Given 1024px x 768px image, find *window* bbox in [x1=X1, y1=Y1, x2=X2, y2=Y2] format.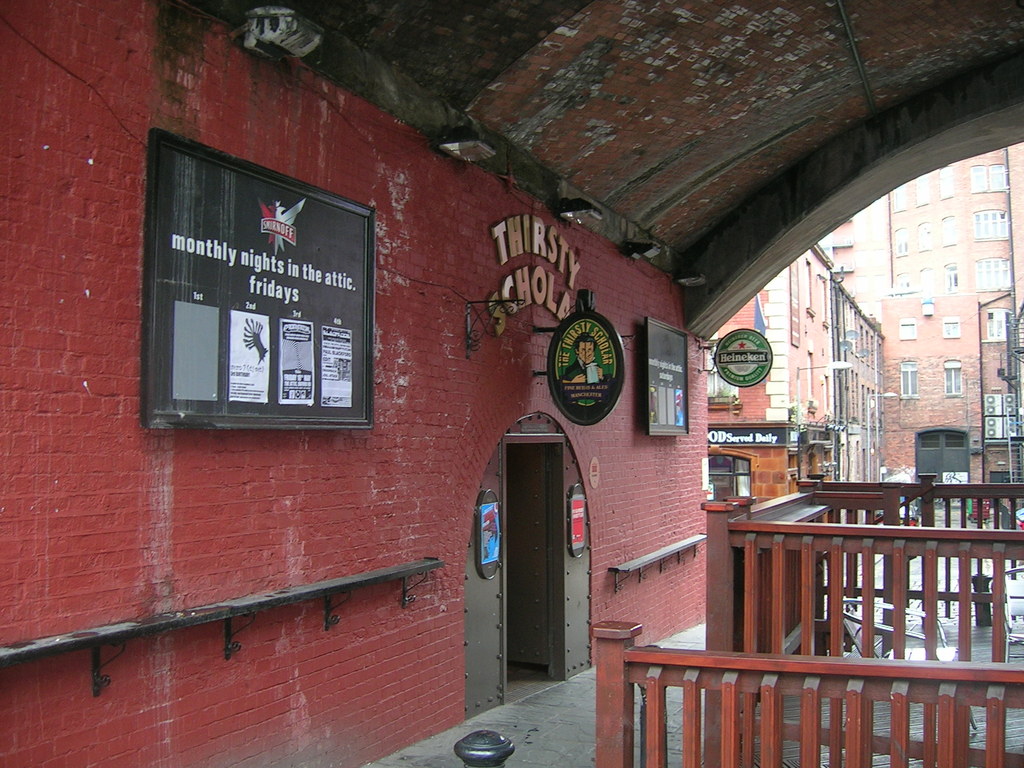
[x1=701, y1=337, x2=744, y2=413].
